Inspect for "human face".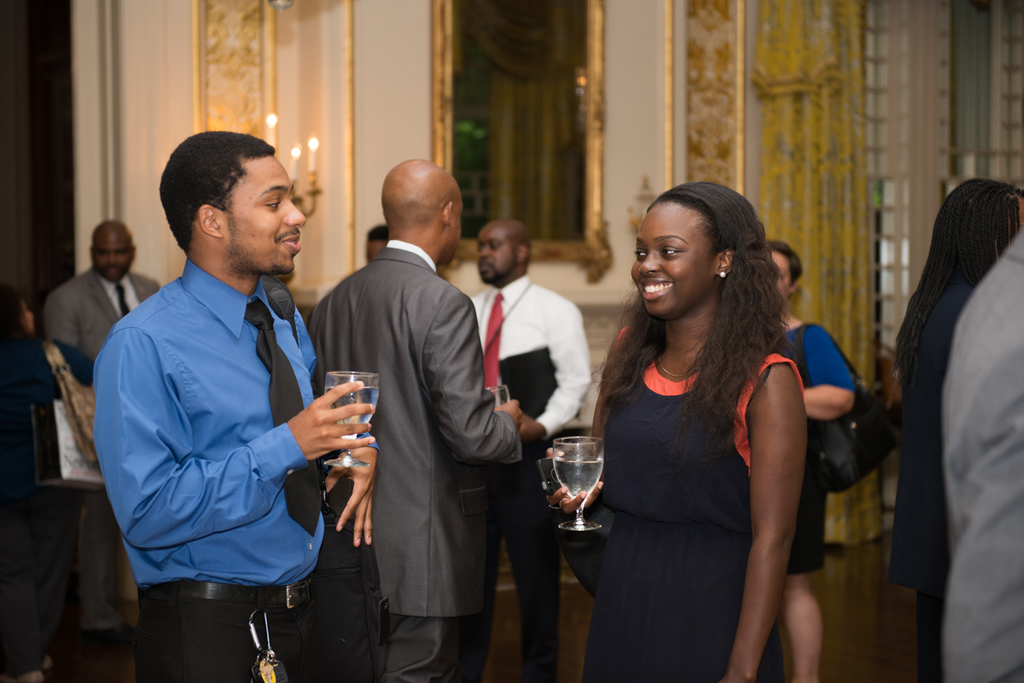
Inspection: [left=223, top=157, right=304, bottom=273].
